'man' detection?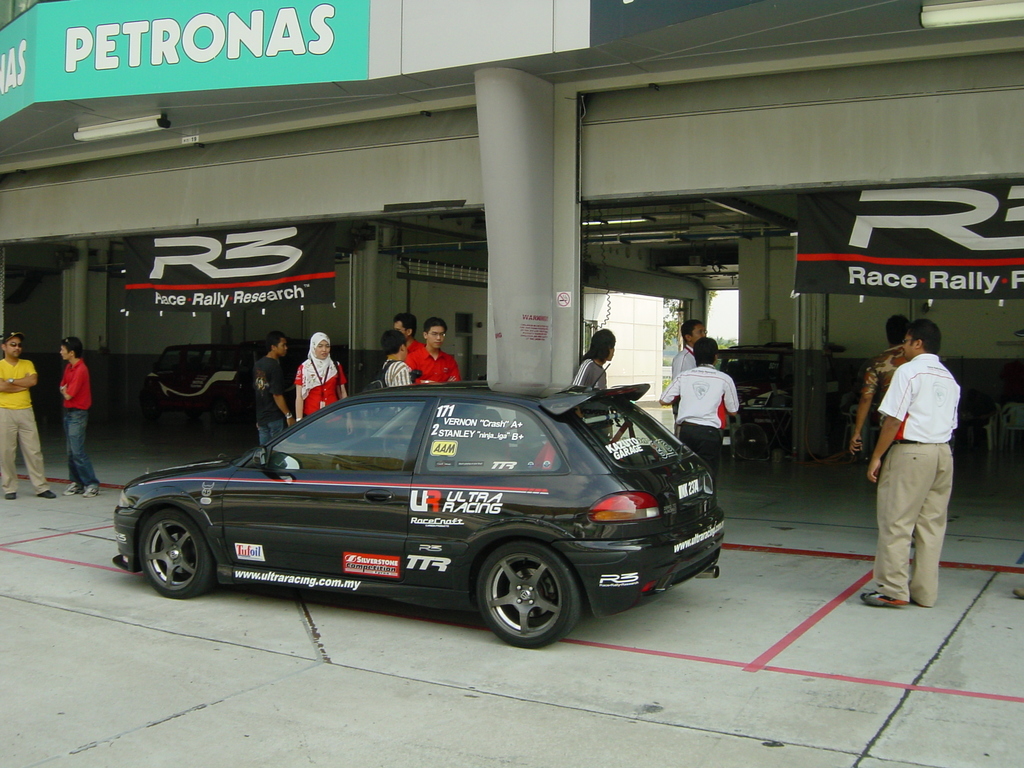
<region>663, 319, 710, 420</region>
